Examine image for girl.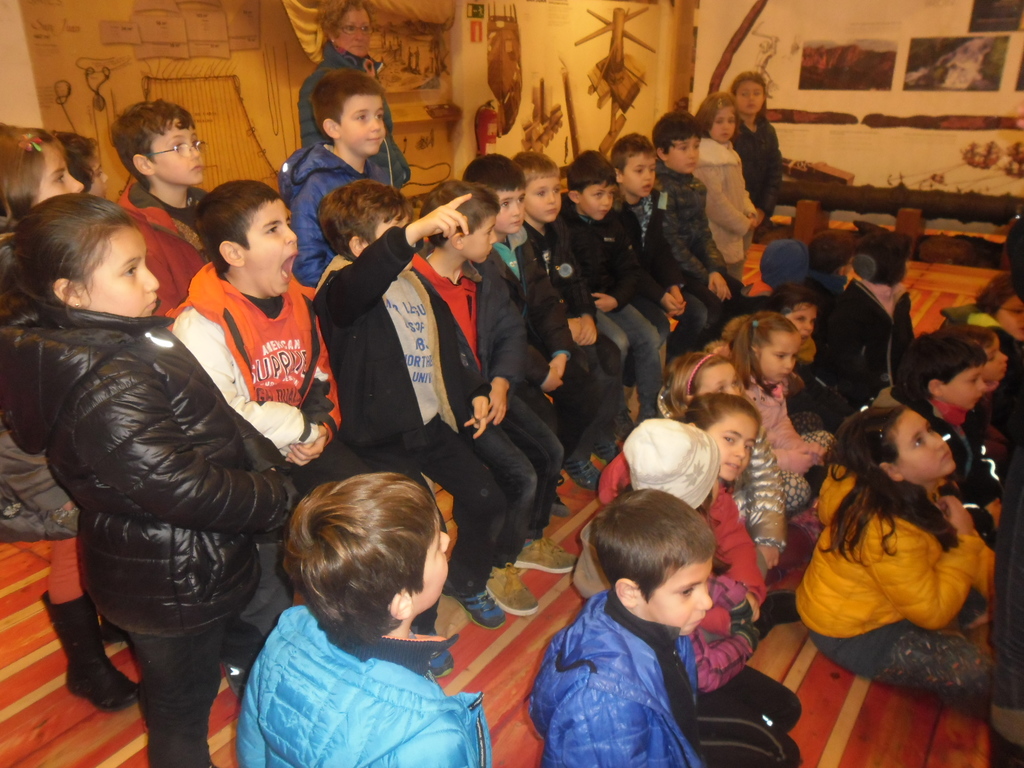
Examination result: [689, 97, 762, 288].
